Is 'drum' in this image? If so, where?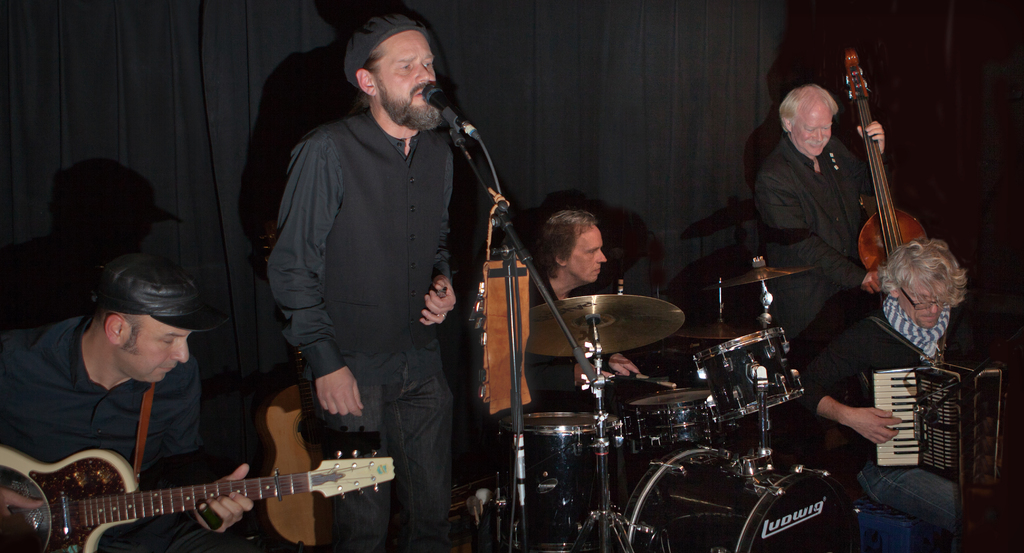
Yes, at 490/410/628/552.
